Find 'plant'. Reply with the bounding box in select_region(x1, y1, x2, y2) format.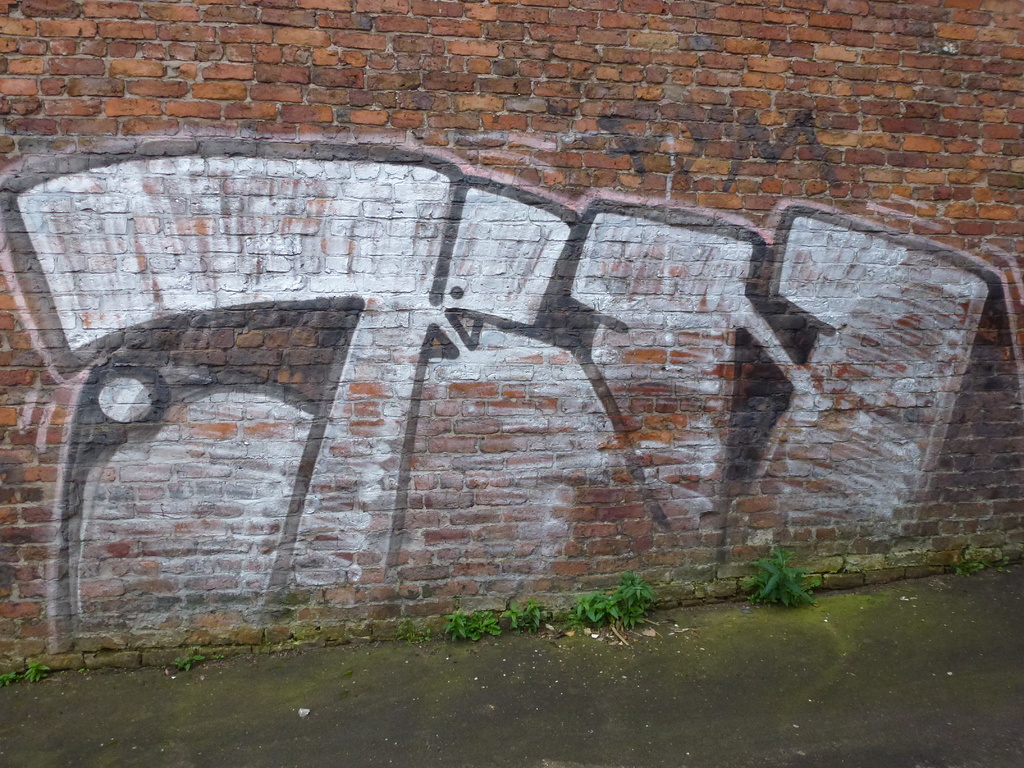
select_region(168, 647, 211, 678).
